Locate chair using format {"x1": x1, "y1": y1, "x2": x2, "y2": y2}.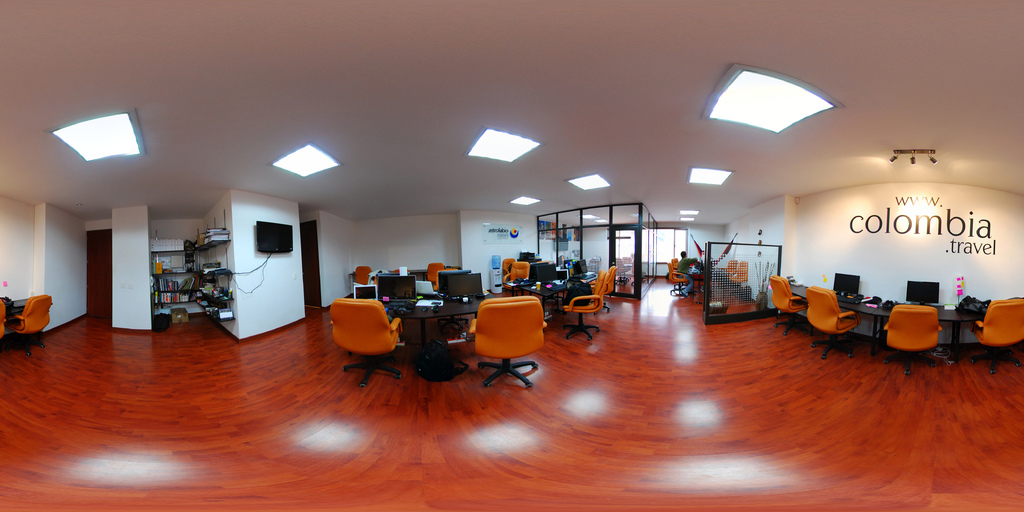
{"x1": 724, "y1": 259, "x2": 736, "y2": 275}.
